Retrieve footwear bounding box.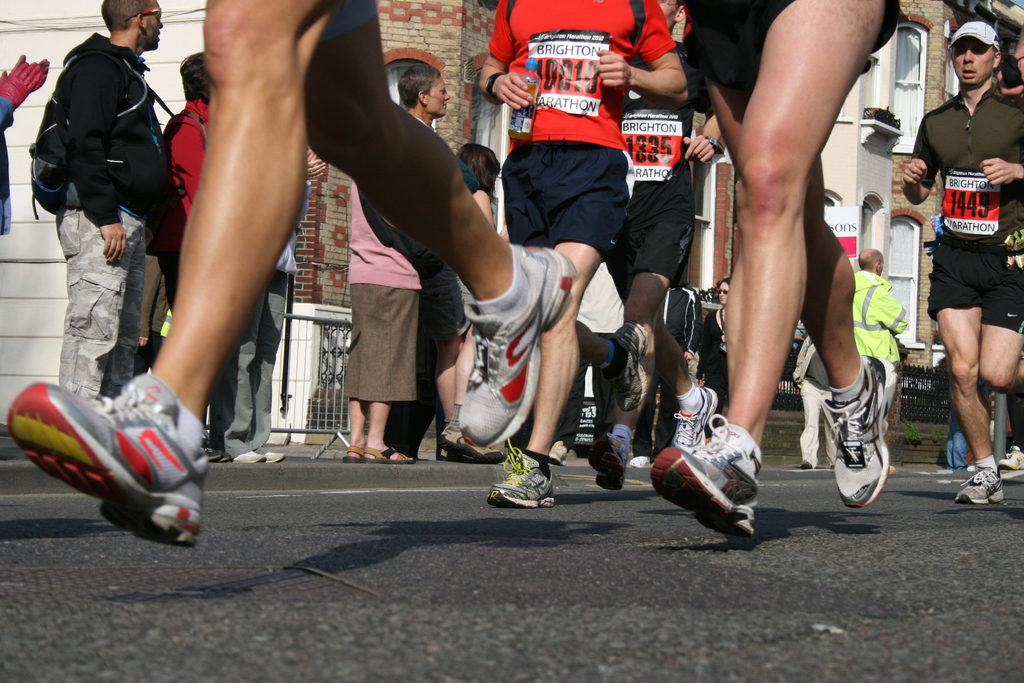
Bounding box: locate(234, 449, 273, 464).
